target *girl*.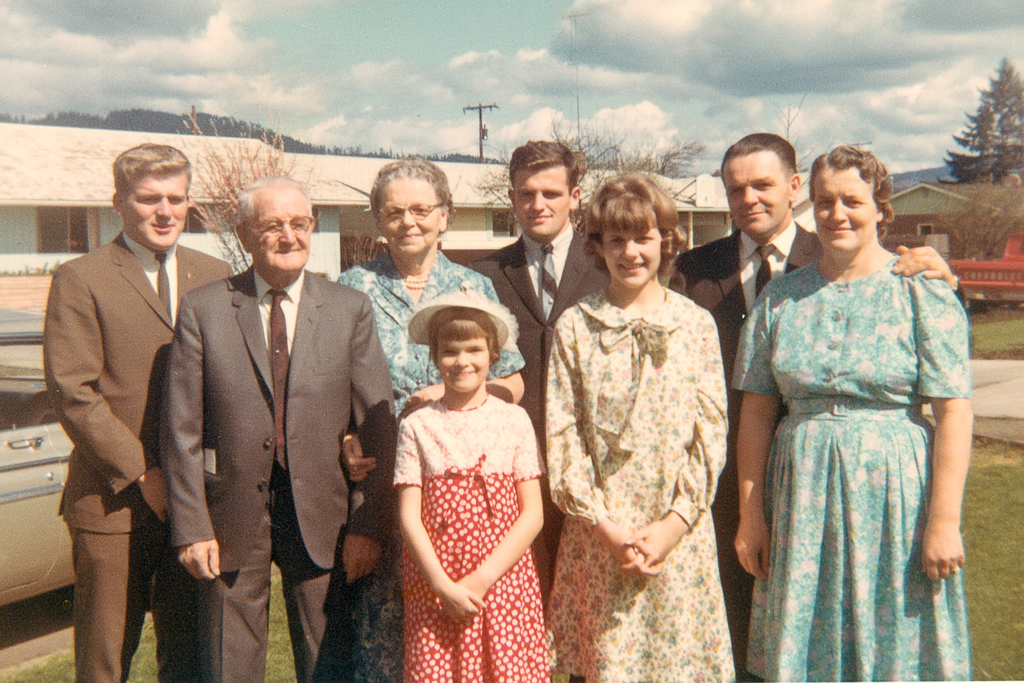
Target region: select_region(543, 177, 737, 682).
